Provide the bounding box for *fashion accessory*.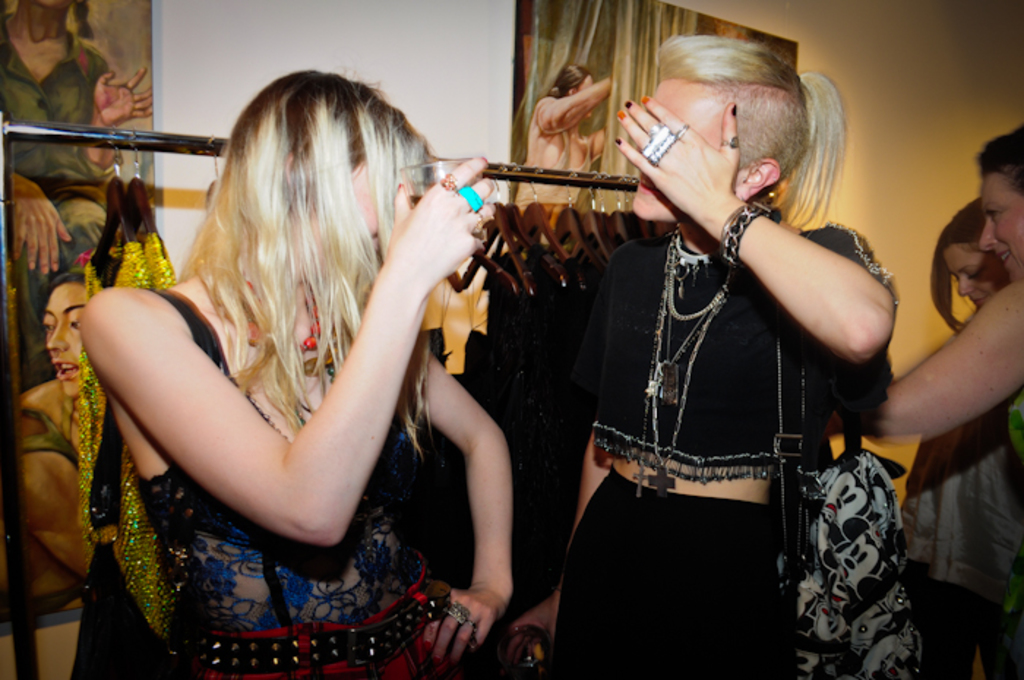
[x1=717, y1=196, x2=780, y2=266].
